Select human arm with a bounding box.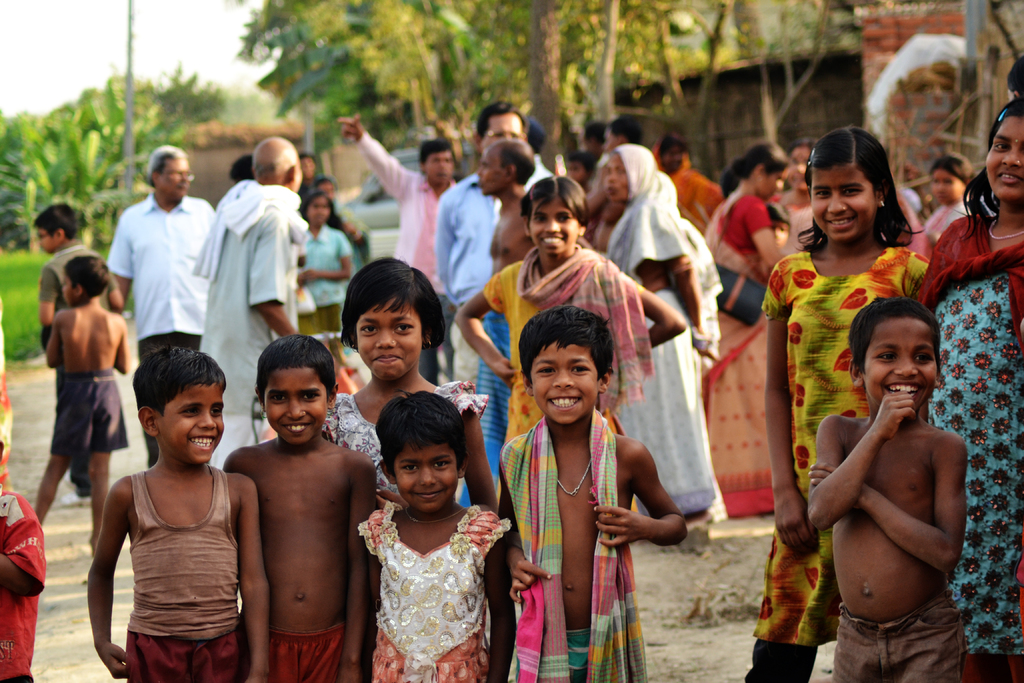
(449, 264, 525, 388).
